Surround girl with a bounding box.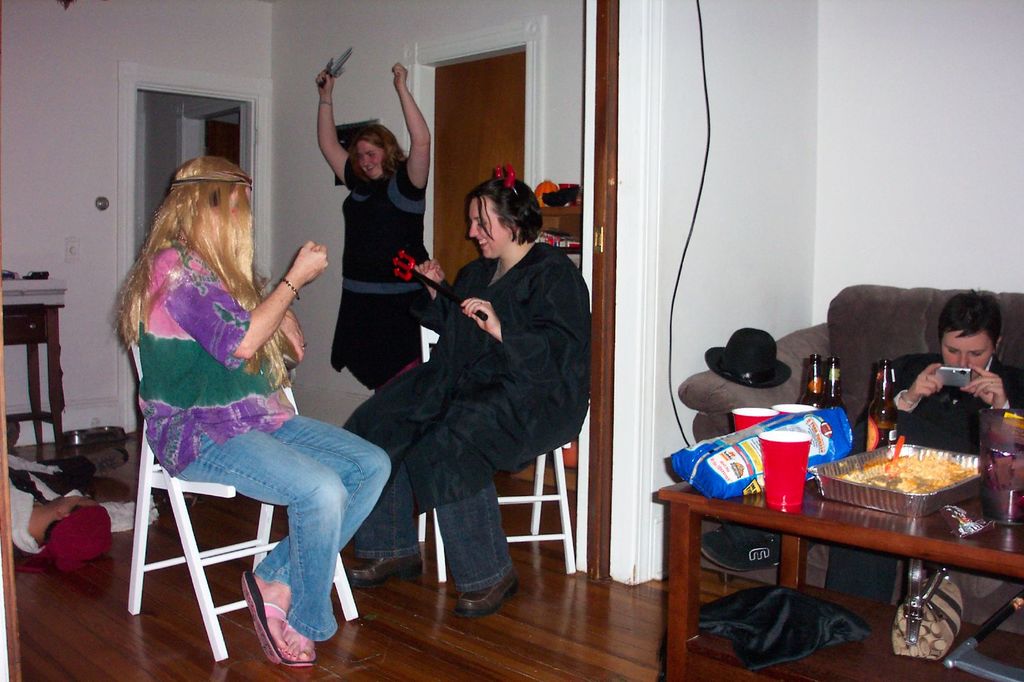
pyautogui.locateOnScreen(314, 60, 428, 395).
